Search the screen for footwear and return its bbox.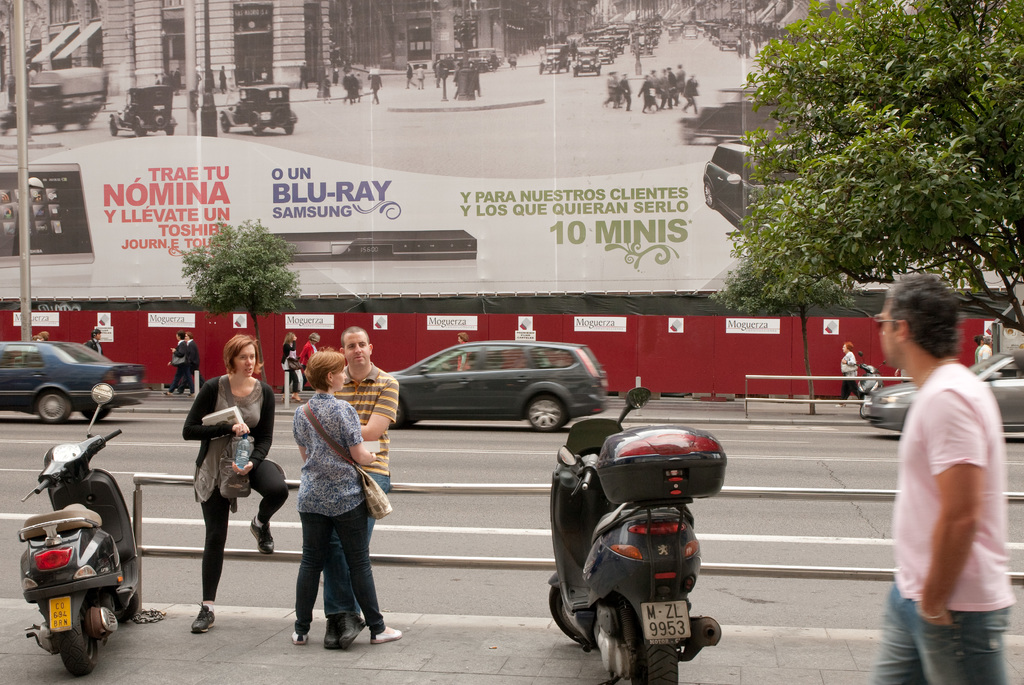
Found: 188/605/216/636.
